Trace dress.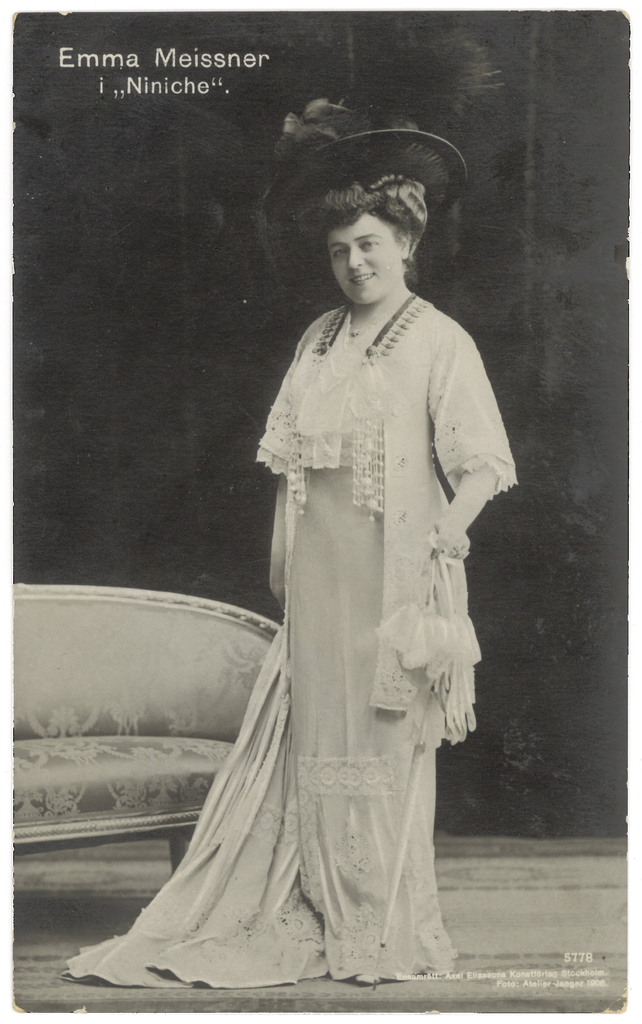
Traced to select_region(61, 302, 514, 989).
